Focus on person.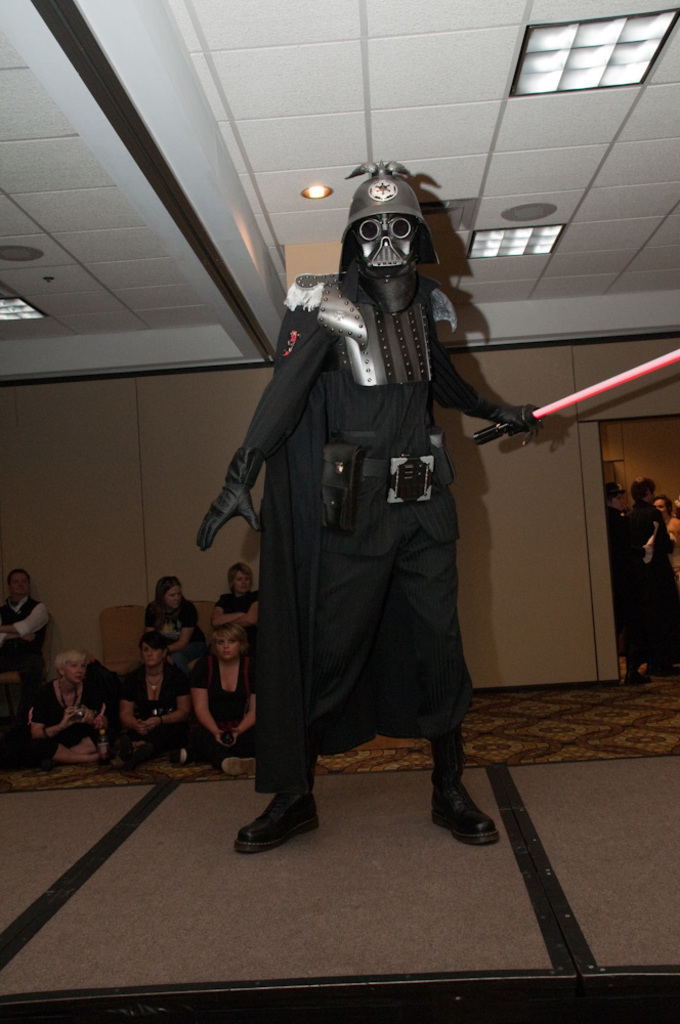
Focused at <bbox>603, 482, 634, 558</bbox>.
